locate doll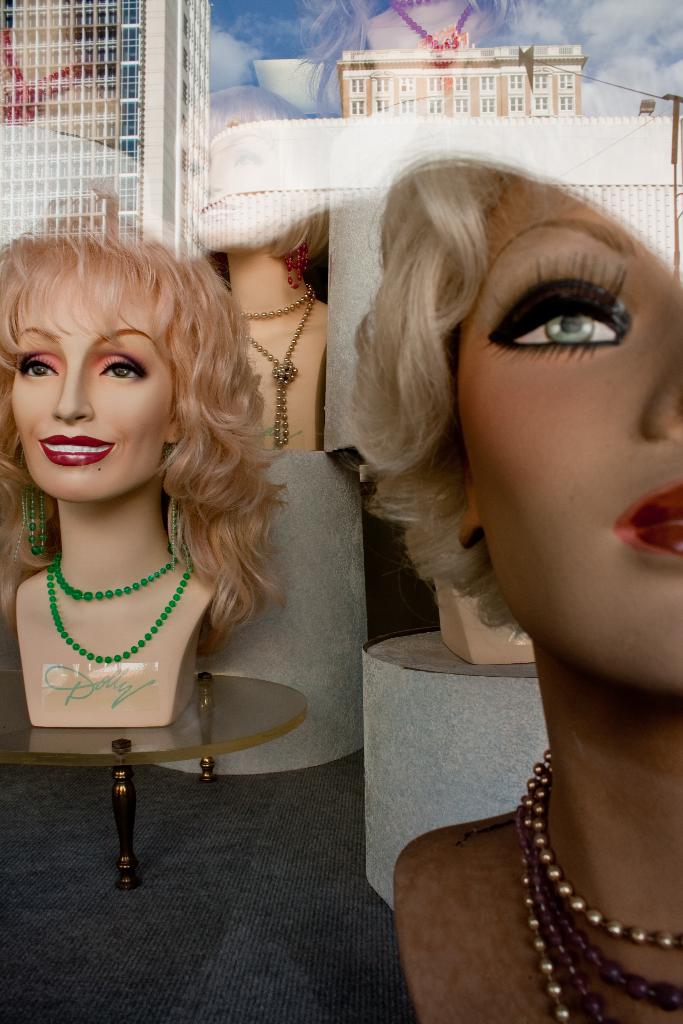
x1=178, y1=90, x2=332, y2=449
